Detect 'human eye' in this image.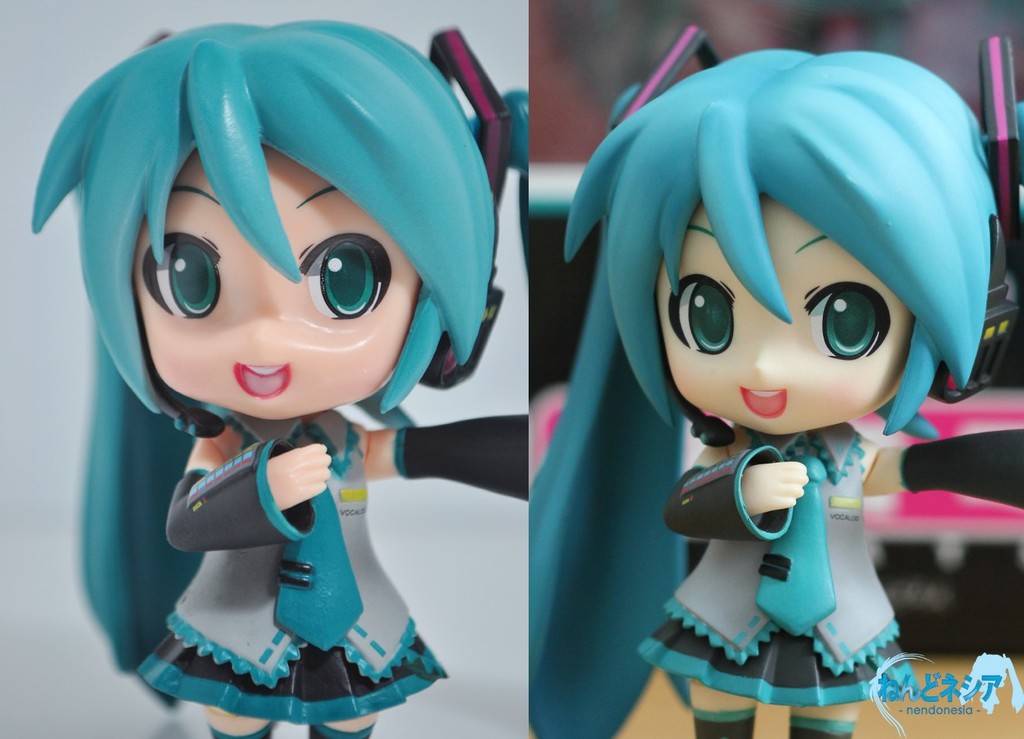
Detection: box=[799, 278, 891, 362].
